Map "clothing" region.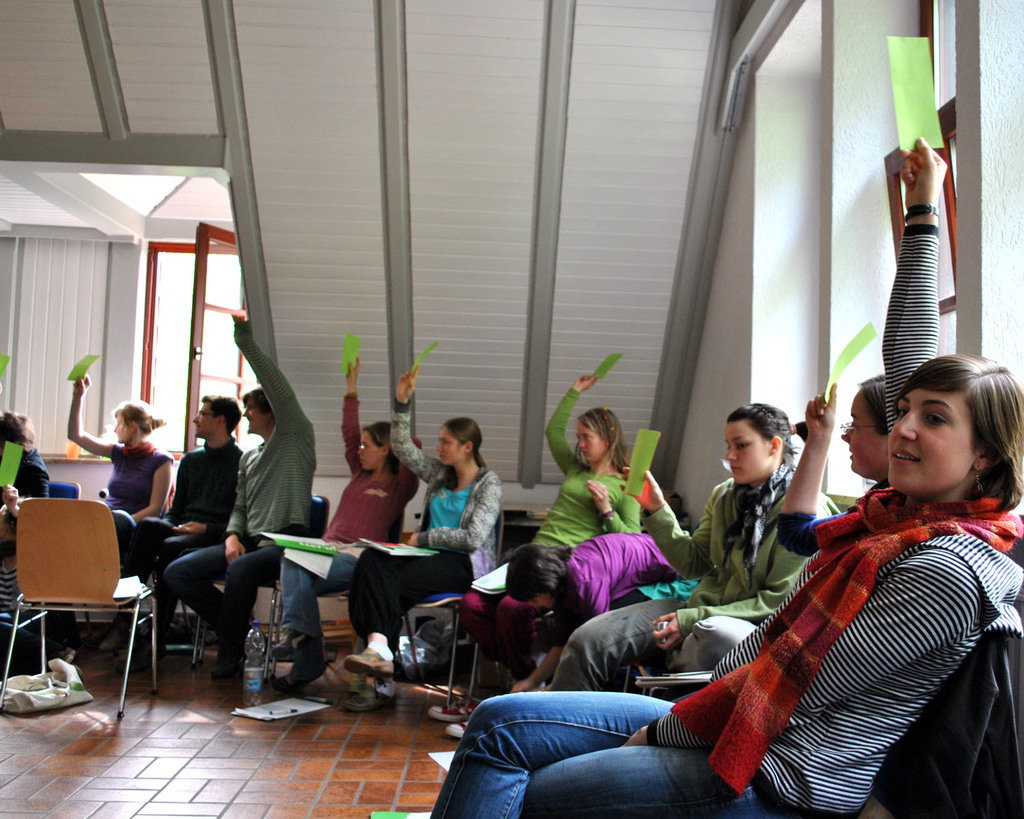
Mapped to box=[287, 392, 425, 655].
